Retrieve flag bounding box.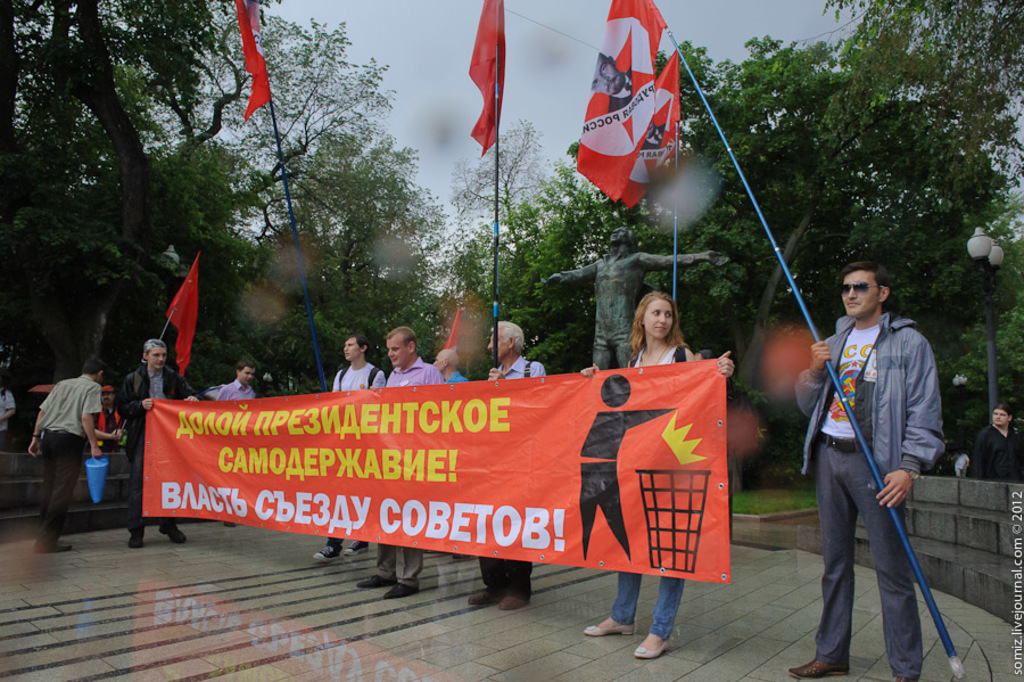
Bounding box: bbox=(581, 0, 675, 200).
